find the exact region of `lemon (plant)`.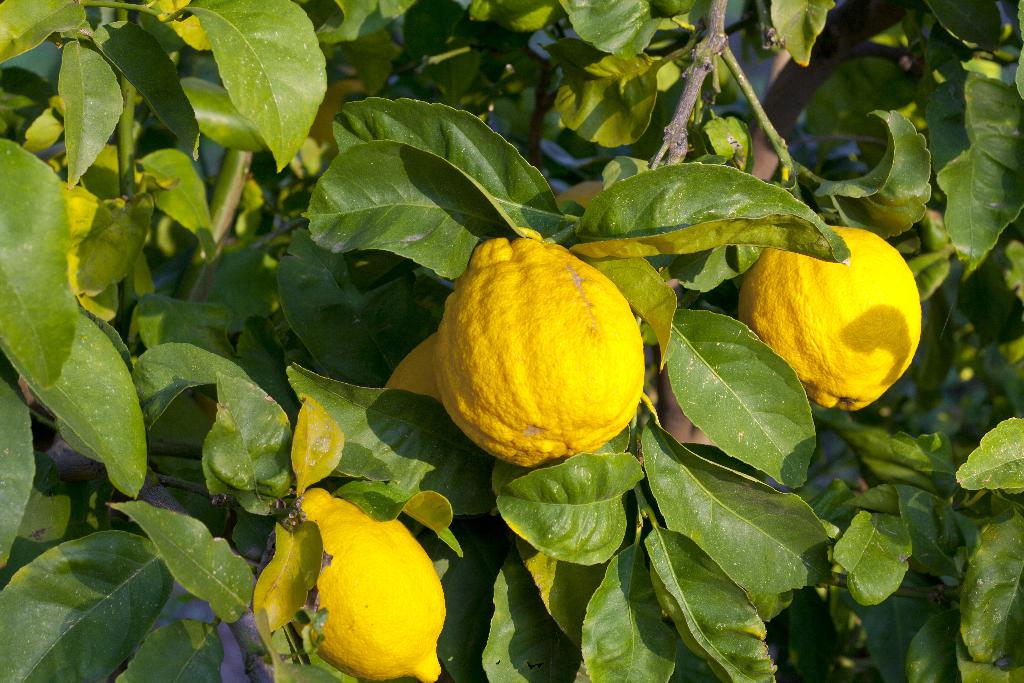
Exact region: {"left": 387, "top": 333, "right": 440, "bottom": 395}.
